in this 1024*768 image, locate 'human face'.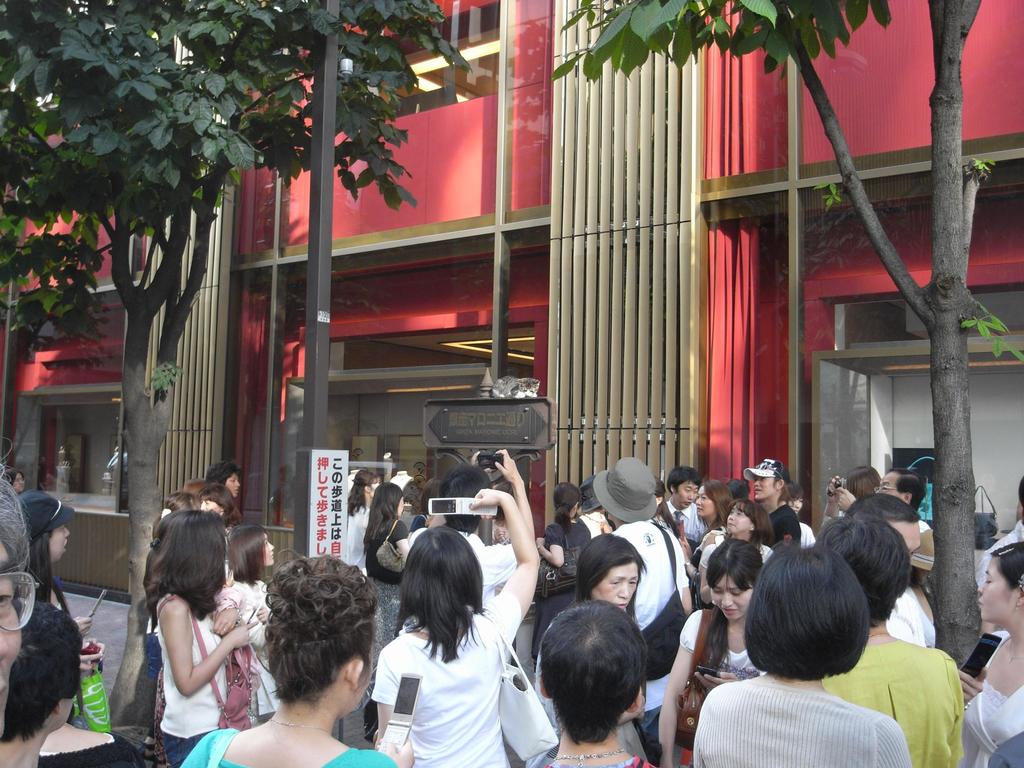
Bounding box: select_region(876, 470, 897, 495).
